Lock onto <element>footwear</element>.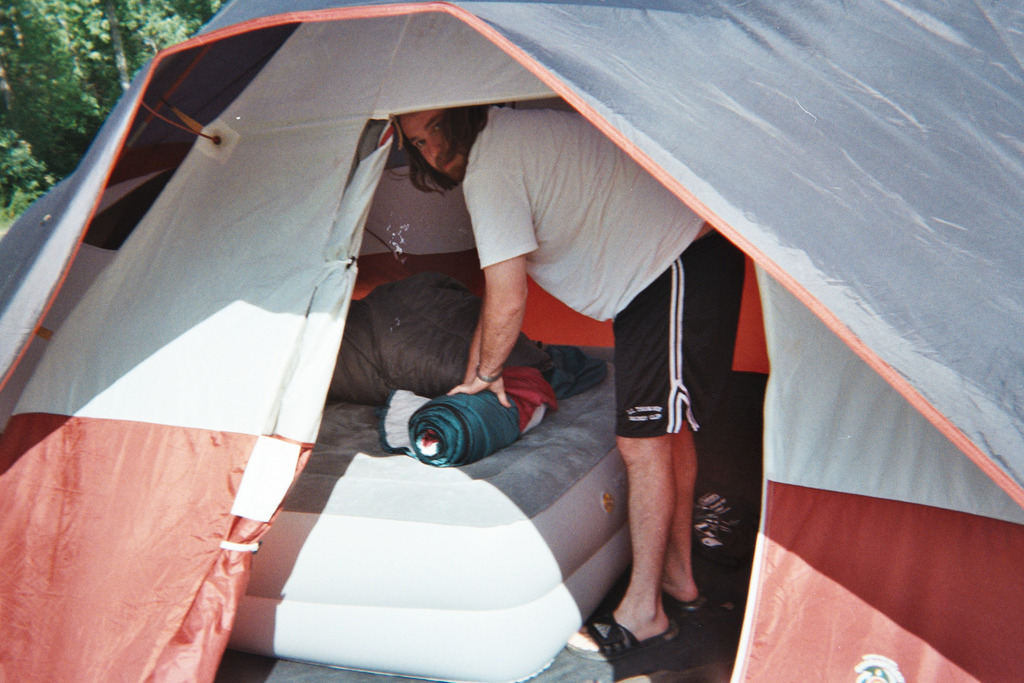
Locked: bbox=(566, 610, 683, 664).
